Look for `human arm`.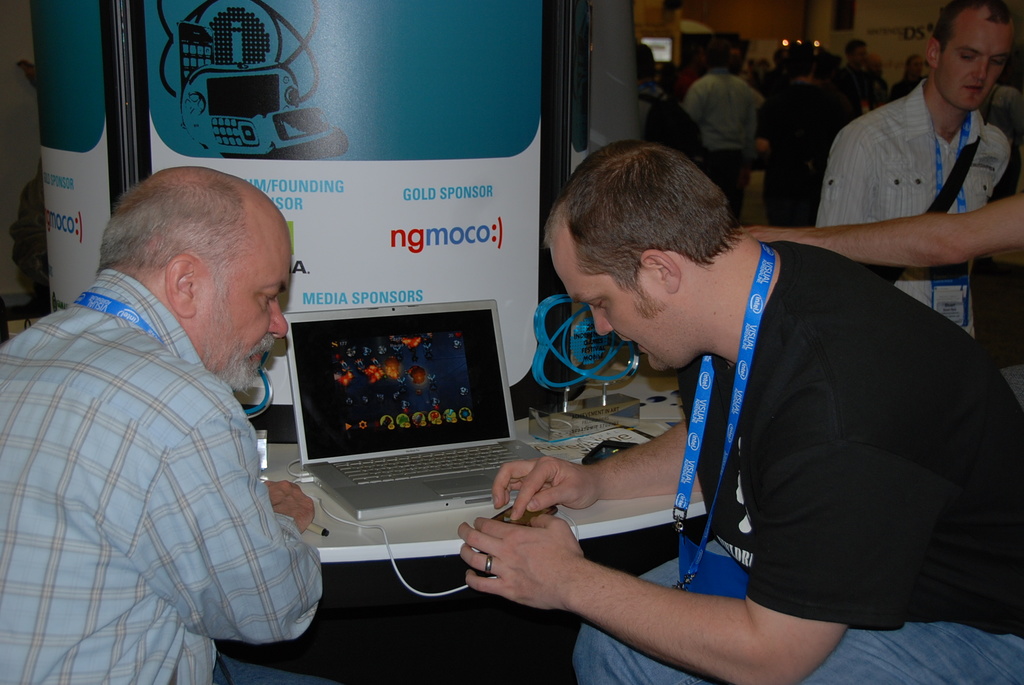
Found: rect(684, 84, 711, 122).
